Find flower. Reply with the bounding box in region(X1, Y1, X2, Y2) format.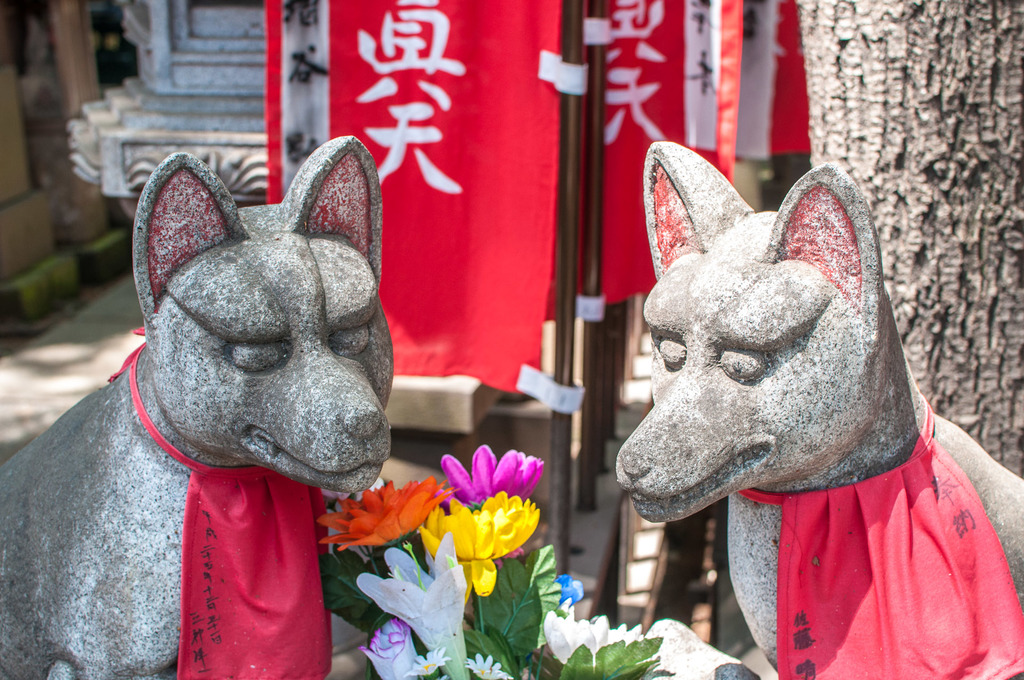
region(355, 528, 472, 679).
